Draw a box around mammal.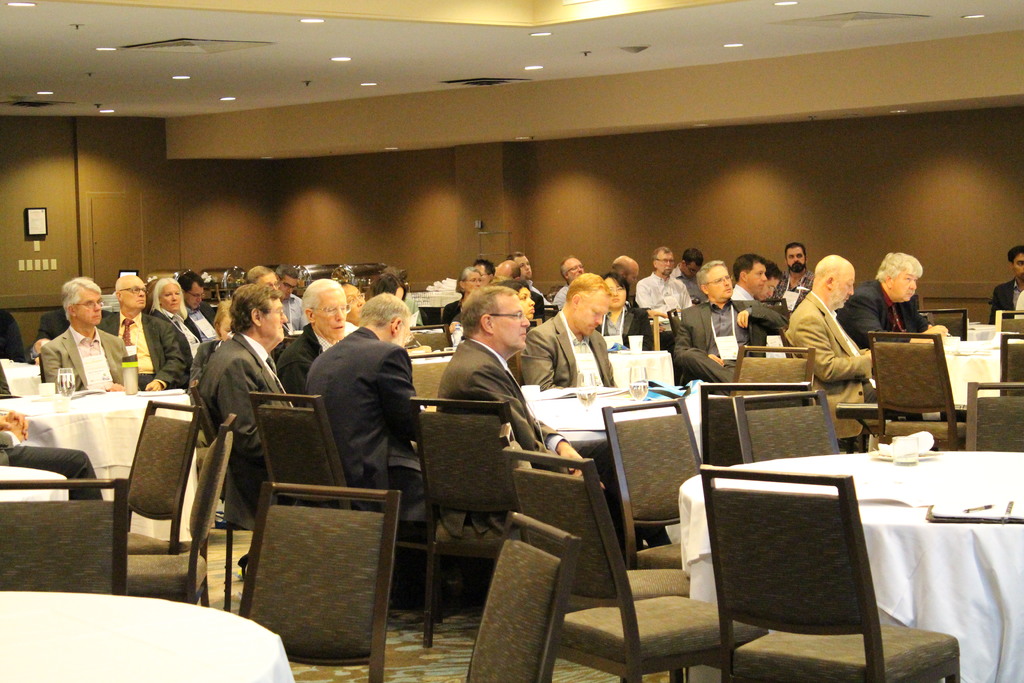
Rect(520, 268, 672, 556).
